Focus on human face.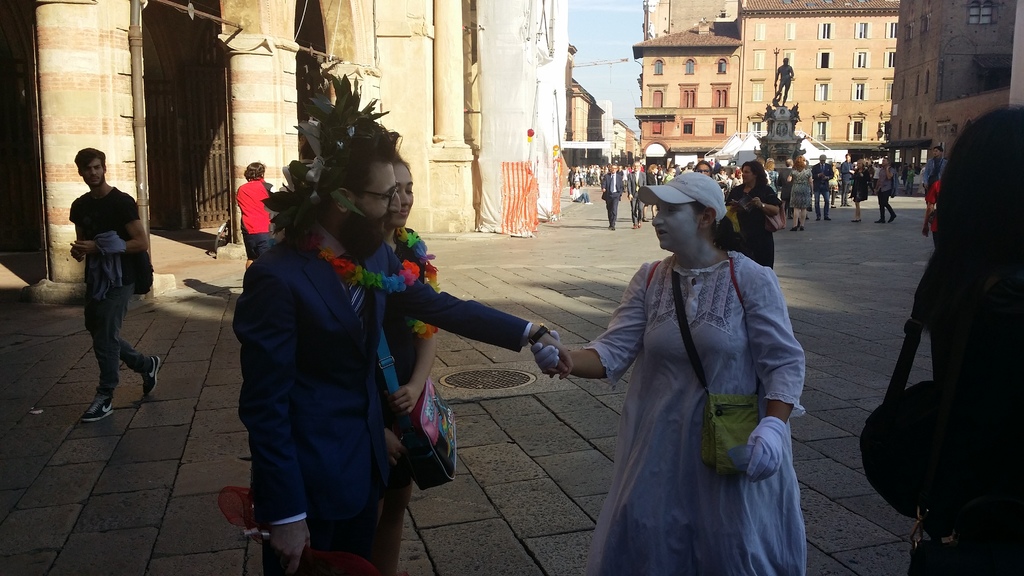
Focused at x1=881 y1=156 x2=888 y2=168.
